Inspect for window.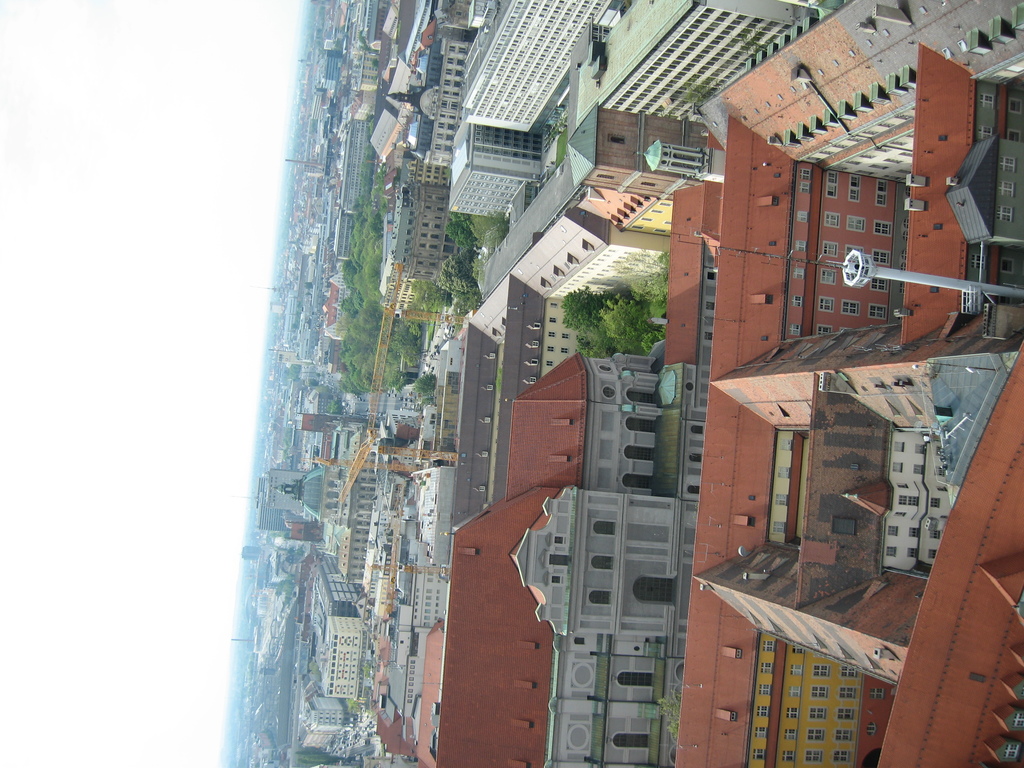
Inspection: 780/440/793/452.
